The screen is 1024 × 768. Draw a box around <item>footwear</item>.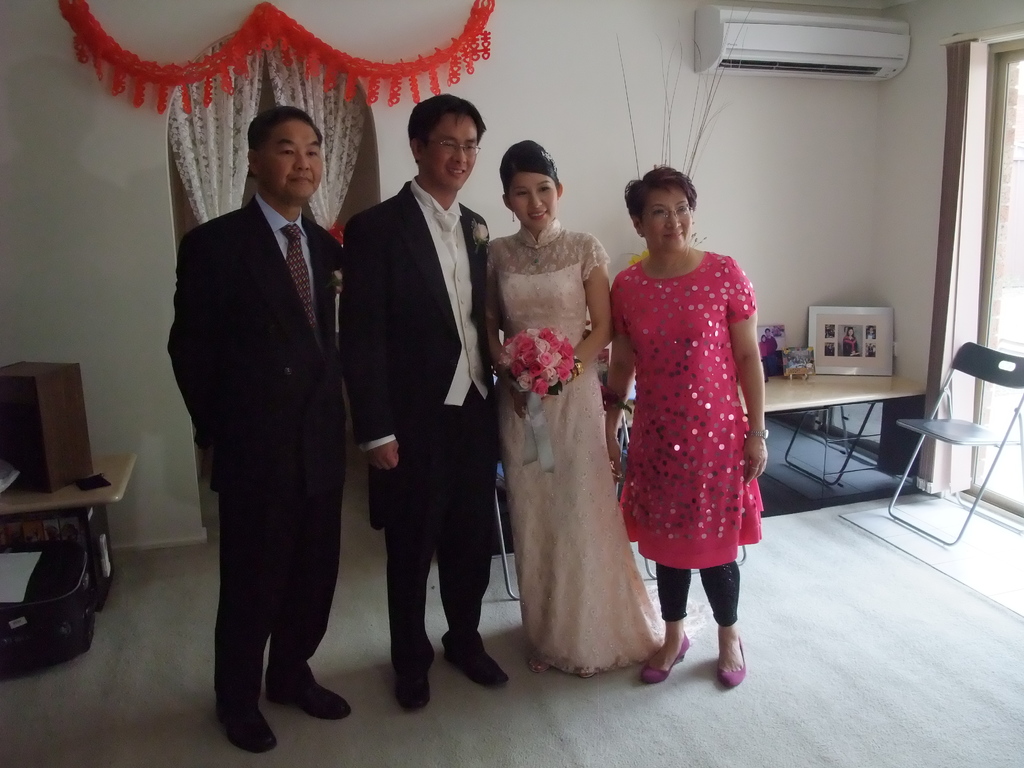
(x1=638, y1=630, x2=694, y2=683).
